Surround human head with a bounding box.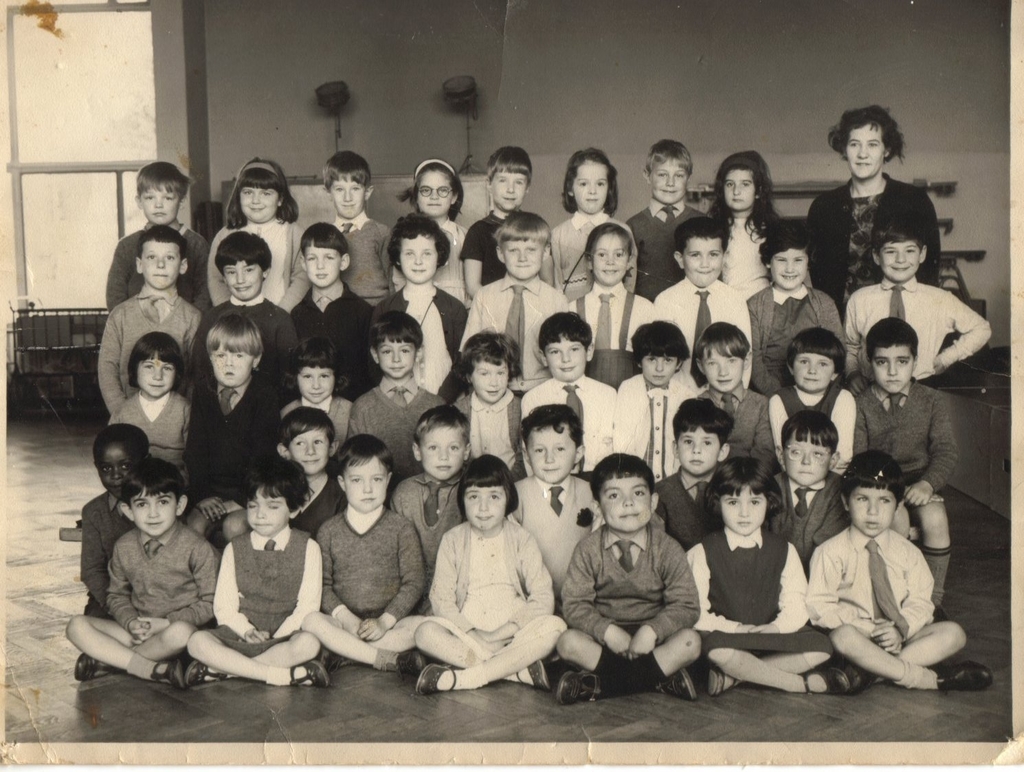
Rect(518, 406, 585, 484).
